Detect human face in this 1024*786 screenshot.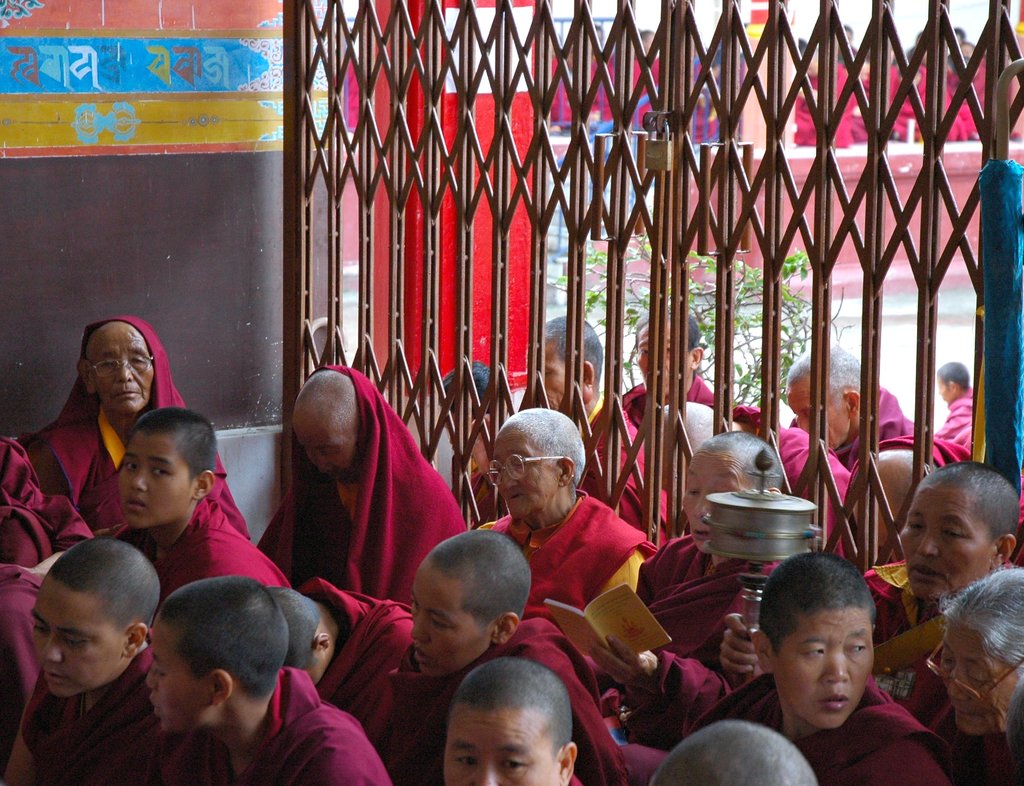
Detection: [92,323,157,422].
